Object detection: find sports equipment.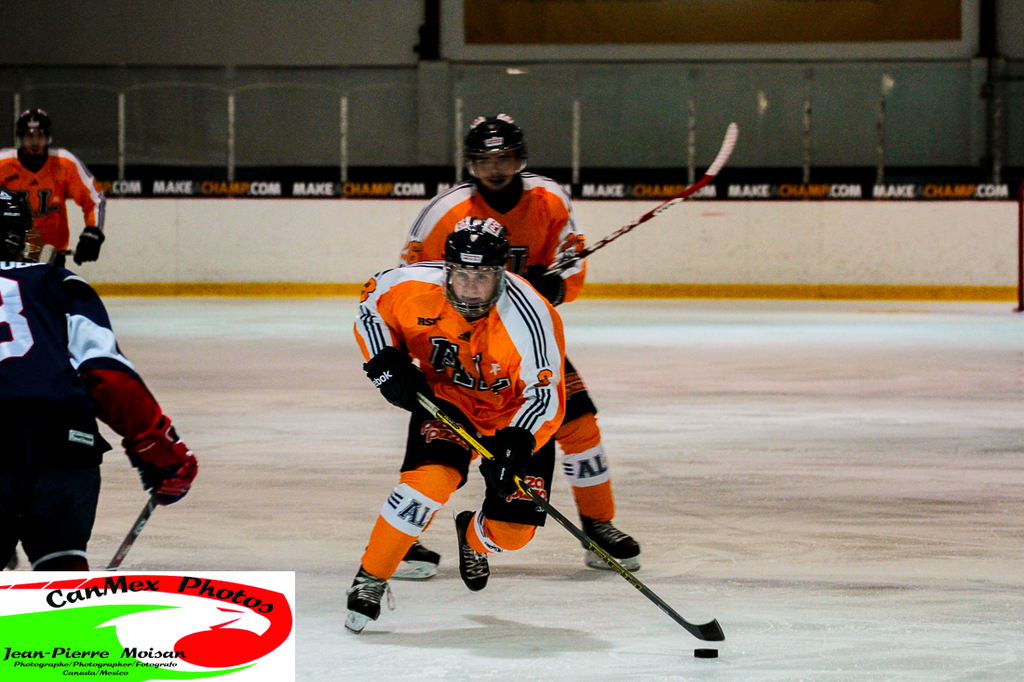
crop(417, 390, 726, 640).
